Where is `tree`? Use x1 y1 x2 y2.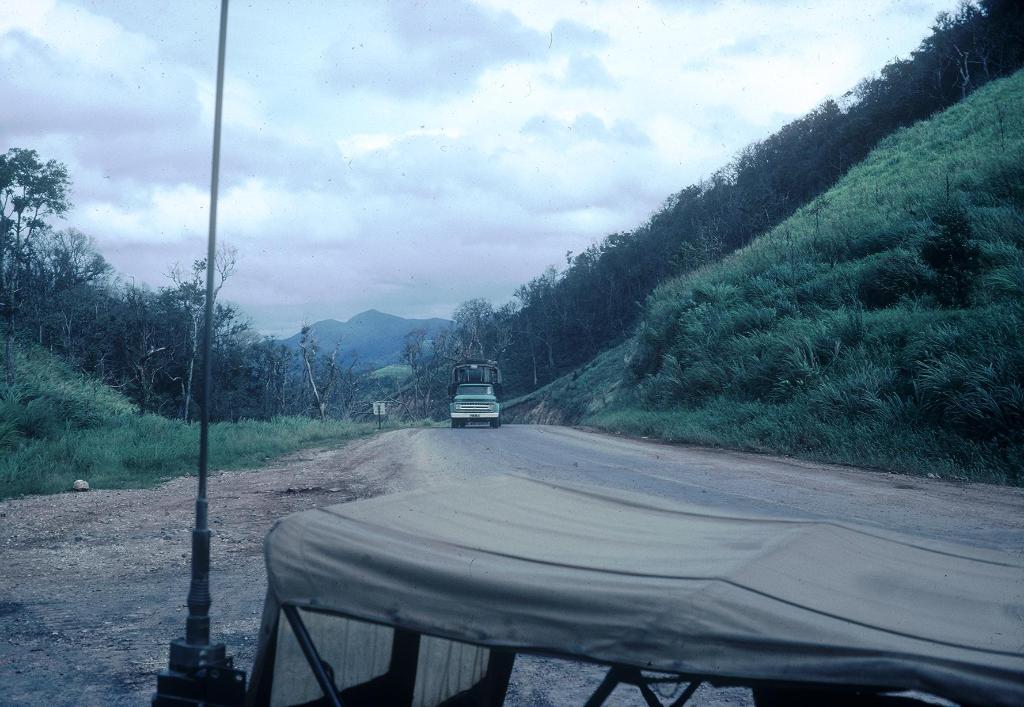
15 156 69 257.
